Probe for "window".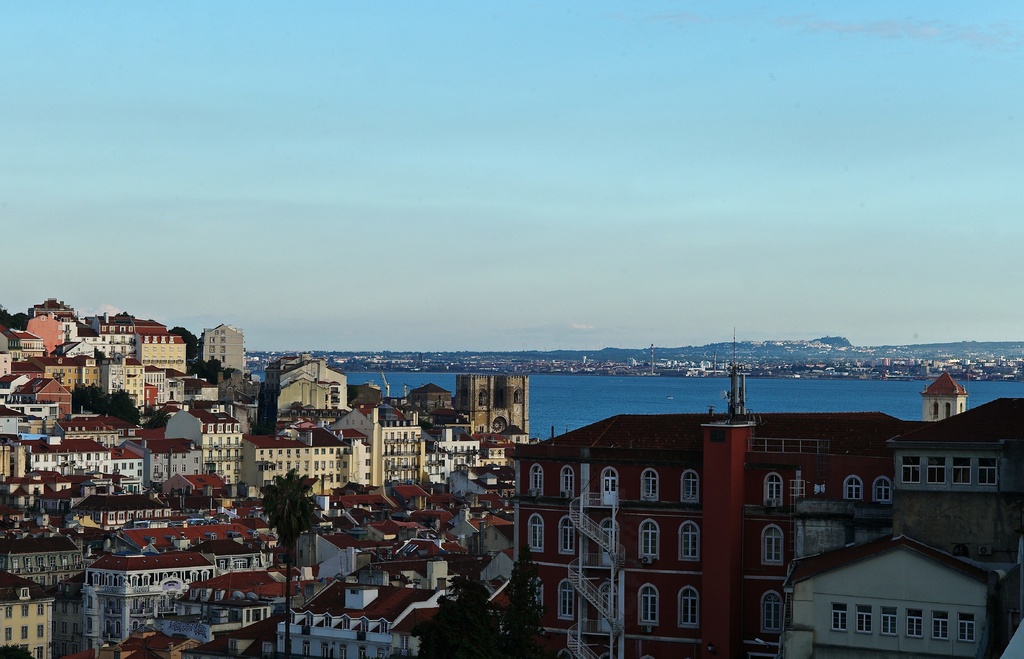
Probe result: (840, 474, 866, 500).
